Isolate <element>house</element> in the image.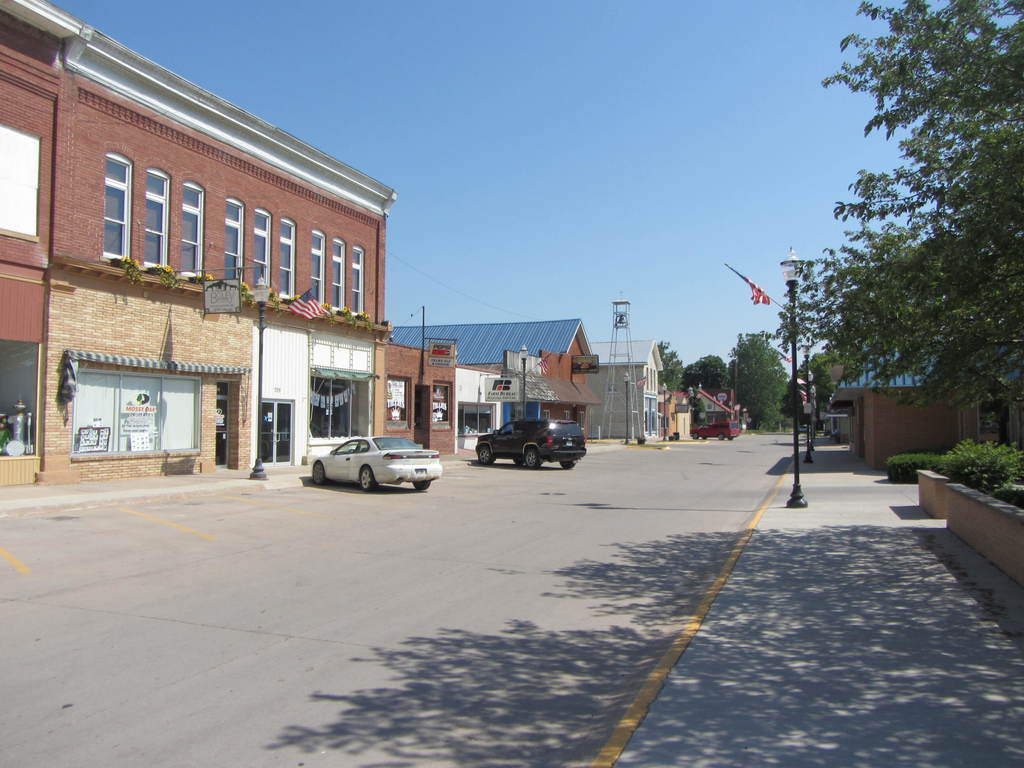
Isolated region: crop(392, 319, 604, 438).
